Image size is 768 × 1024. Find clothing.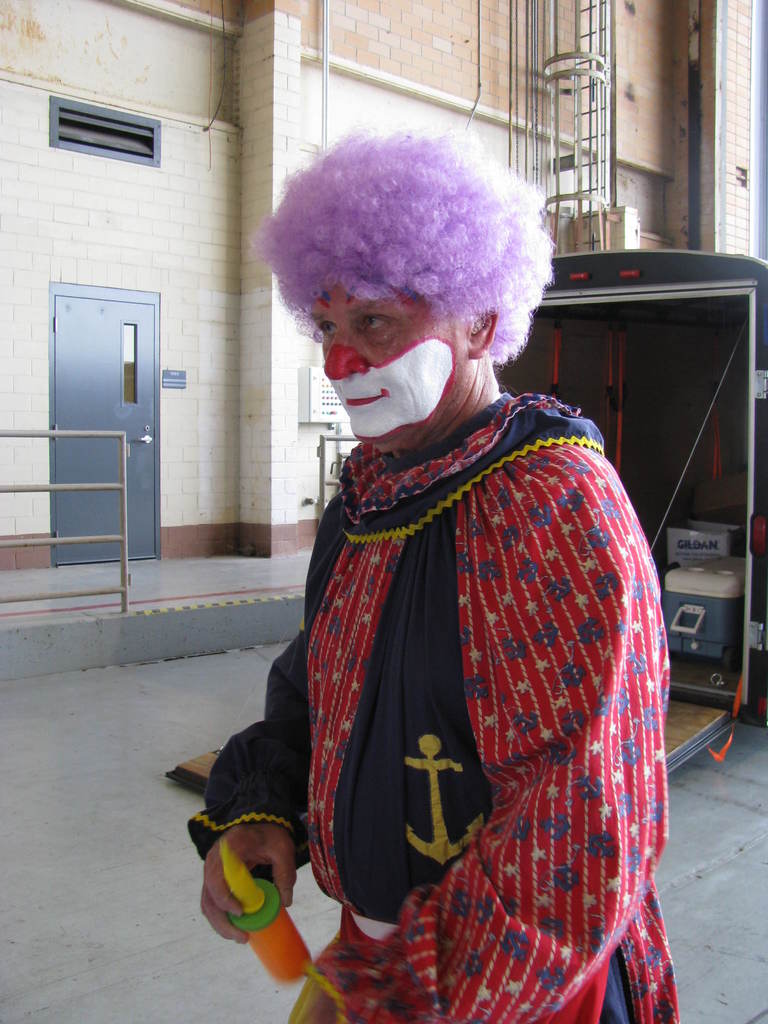
234 445 643 986.
